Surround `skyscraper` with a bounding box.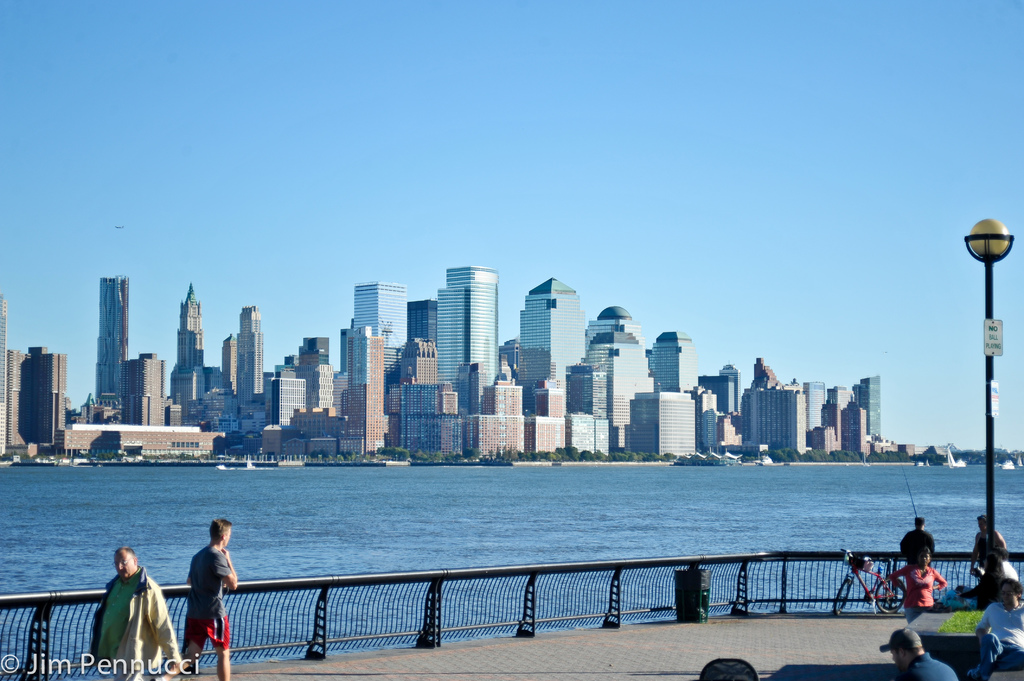
x1=354, y1=278, x2=409, y2=383.
